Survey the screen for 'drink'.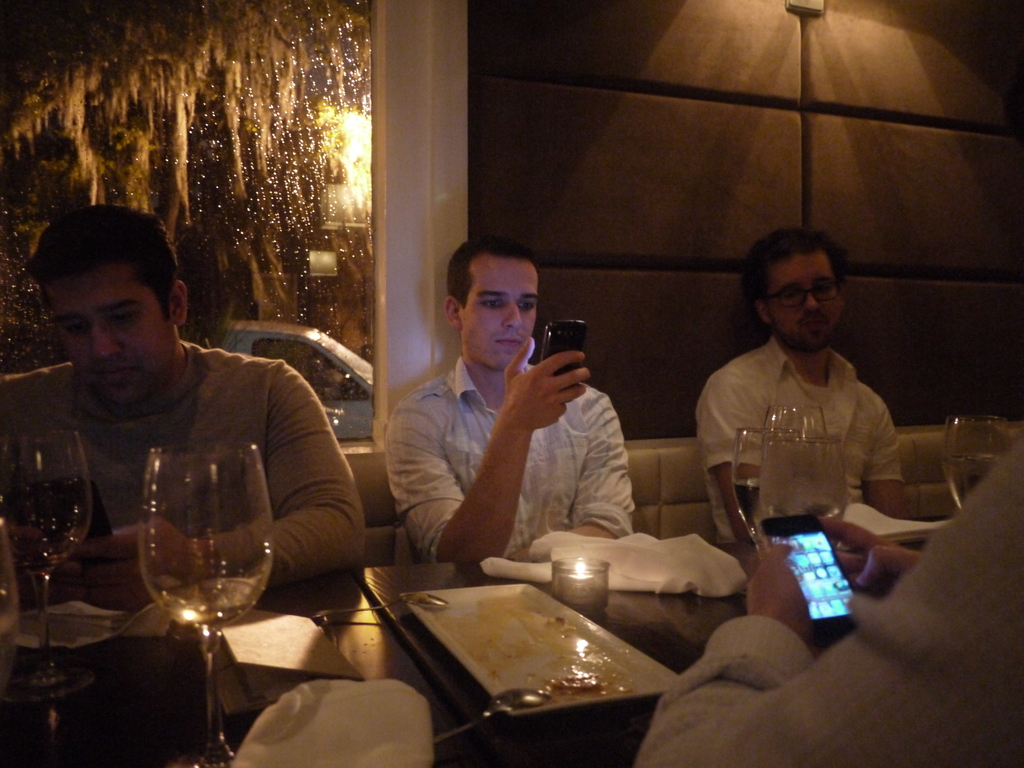
Survey found: BBox(941, 456, 1000, 507).
